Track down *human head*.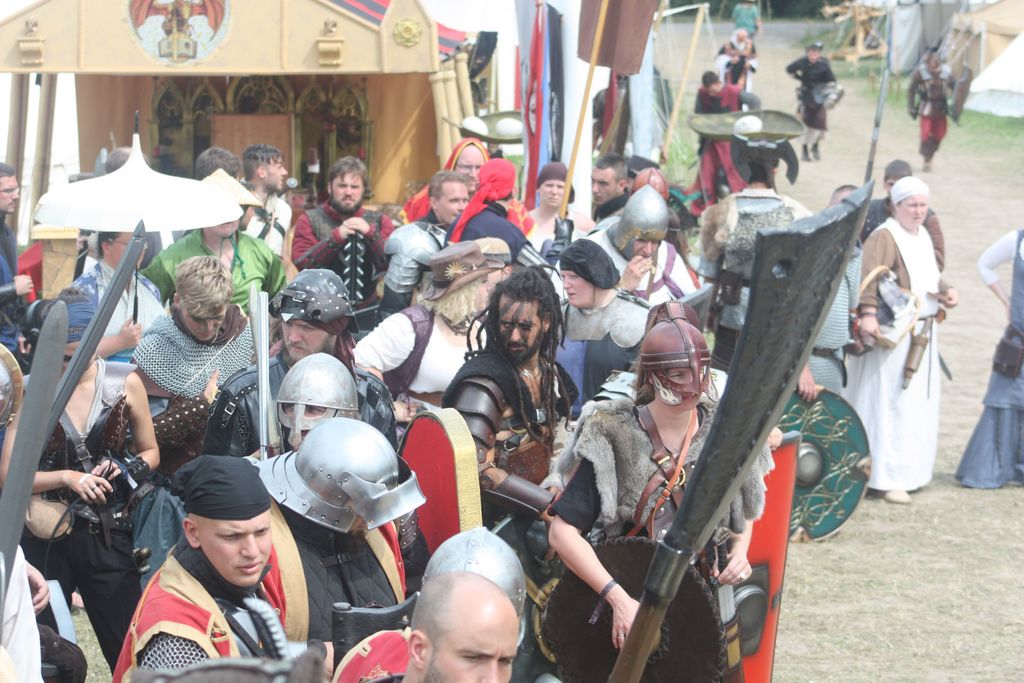
Tracked to 97,232,147,273.
